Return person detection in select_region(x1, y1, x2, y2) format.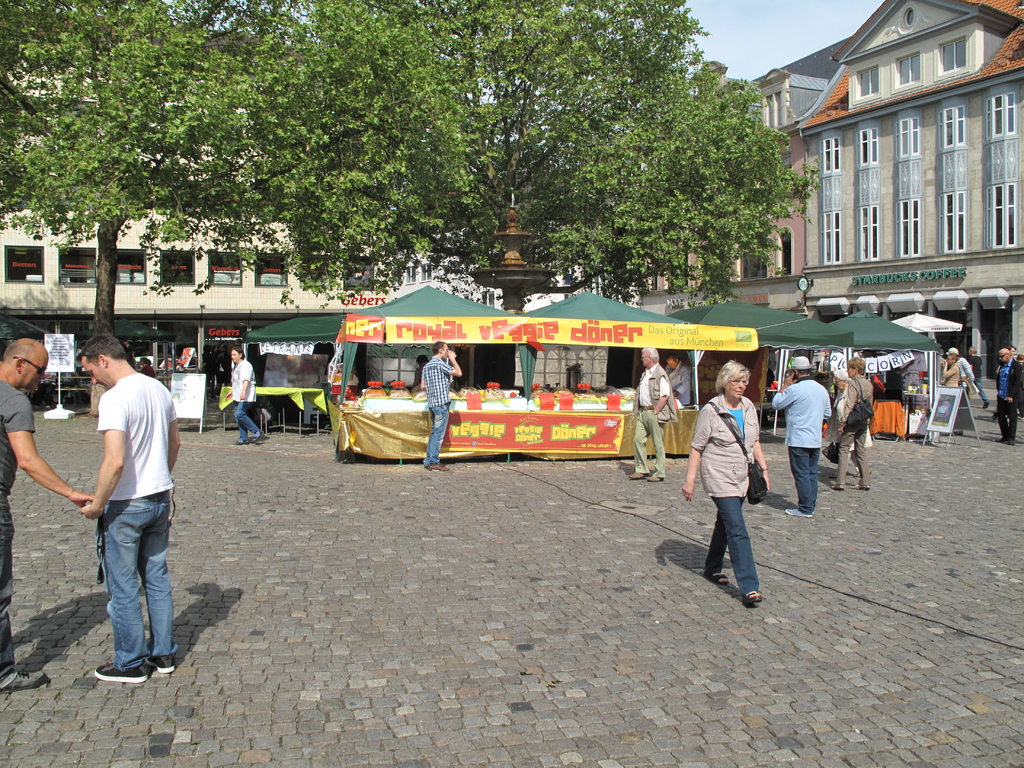
select_region(949, 340, 977, 396).
